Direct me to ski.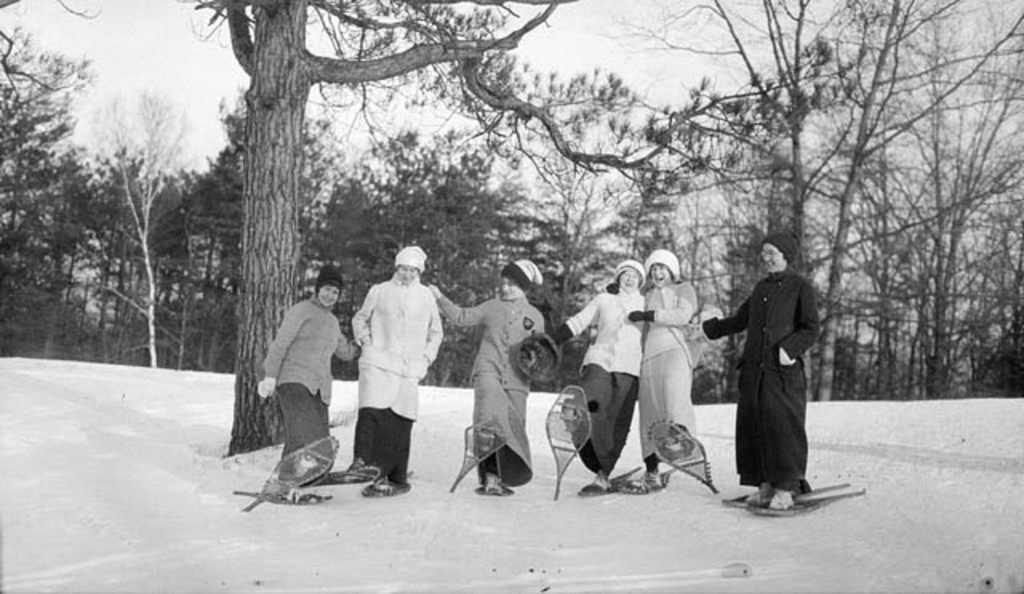
Direction: l=242, t=432, r=342, b=511.
